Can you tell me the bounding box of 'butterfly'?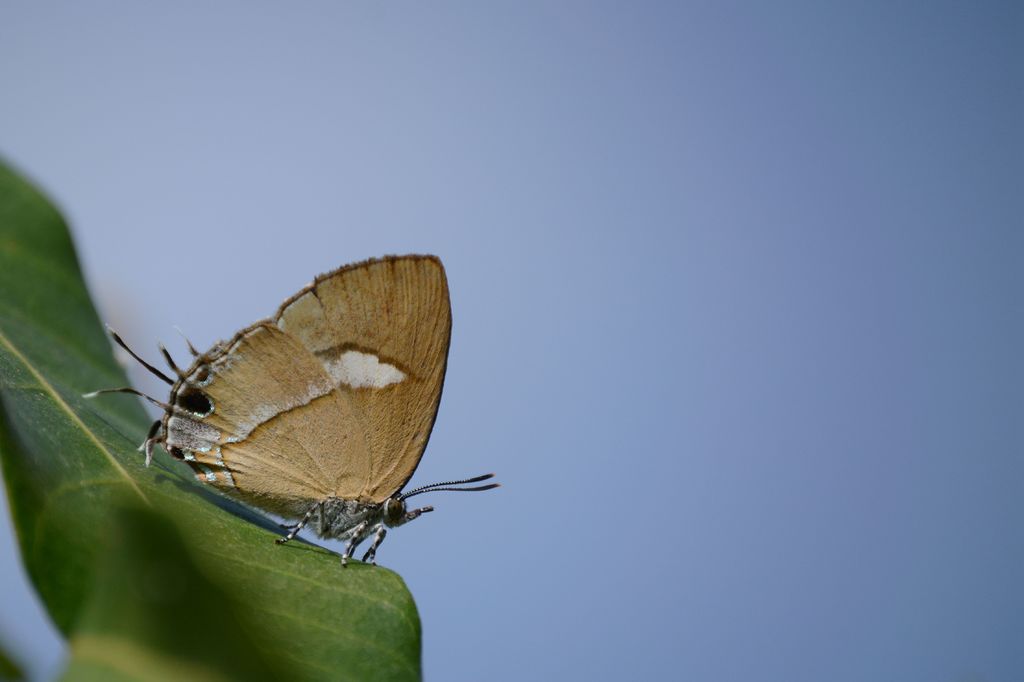
l=85, t=255, r=500, b=564.
